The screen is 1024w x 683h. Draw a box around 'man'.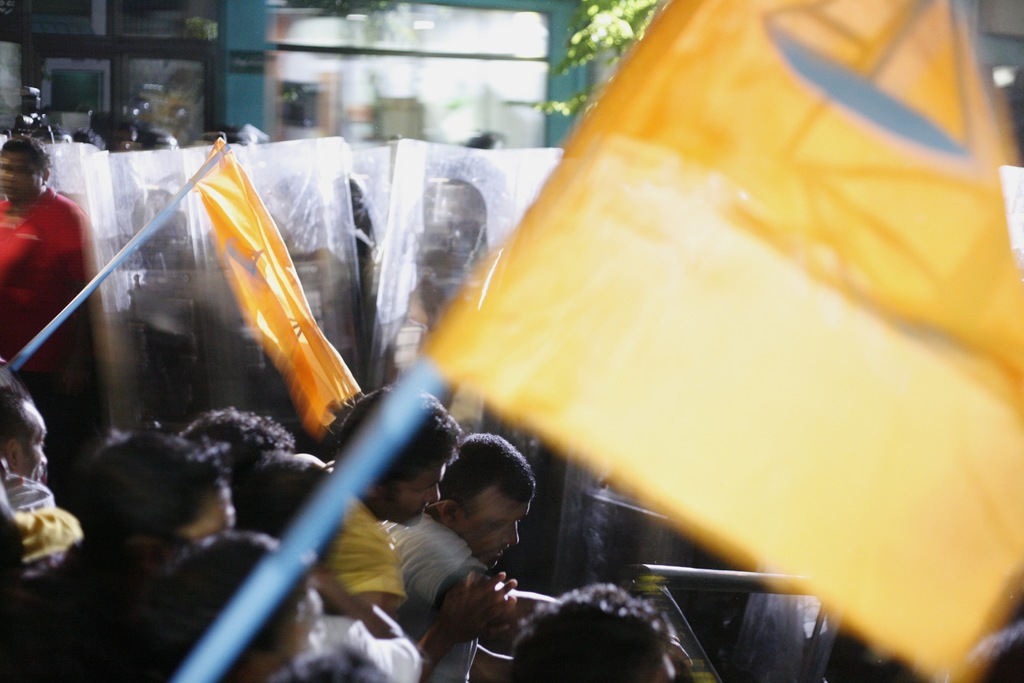
(383, 432, 701, 682).
